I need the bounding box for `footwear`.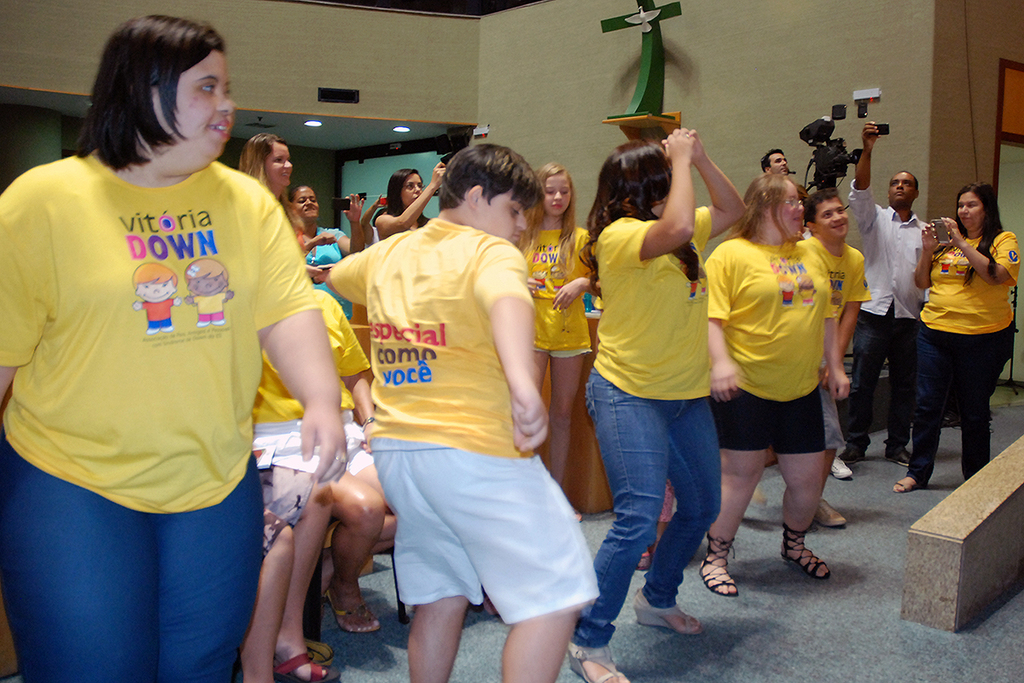
Here it is: locate(636, 548, 655, 575).
